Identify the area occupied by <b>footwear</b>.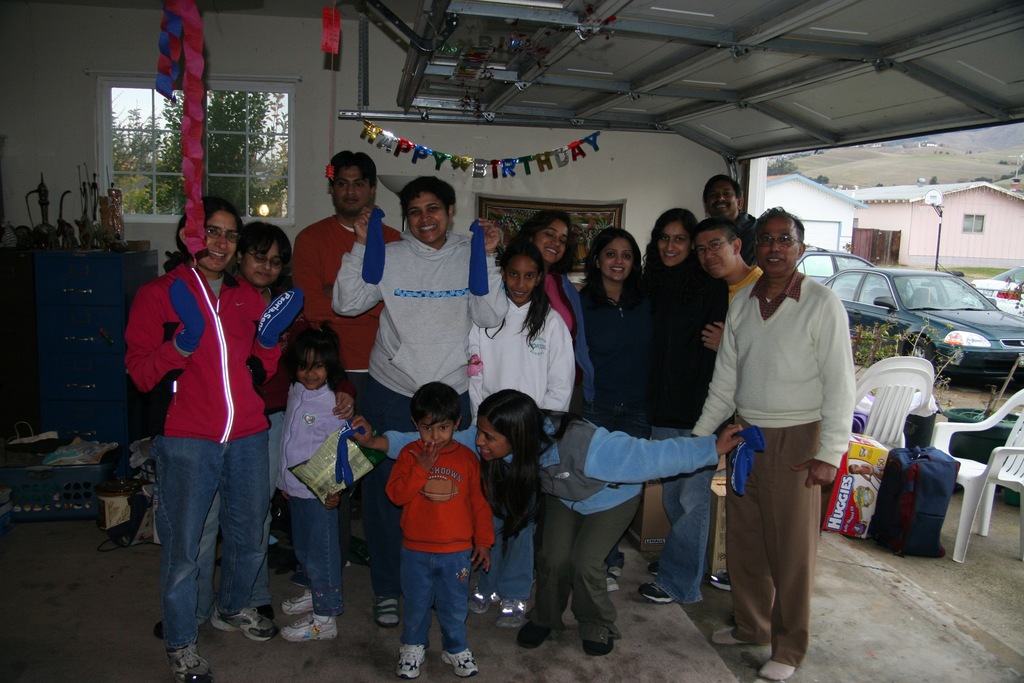
Area: <bbox>167, 642, 207, 679</bbox>.
